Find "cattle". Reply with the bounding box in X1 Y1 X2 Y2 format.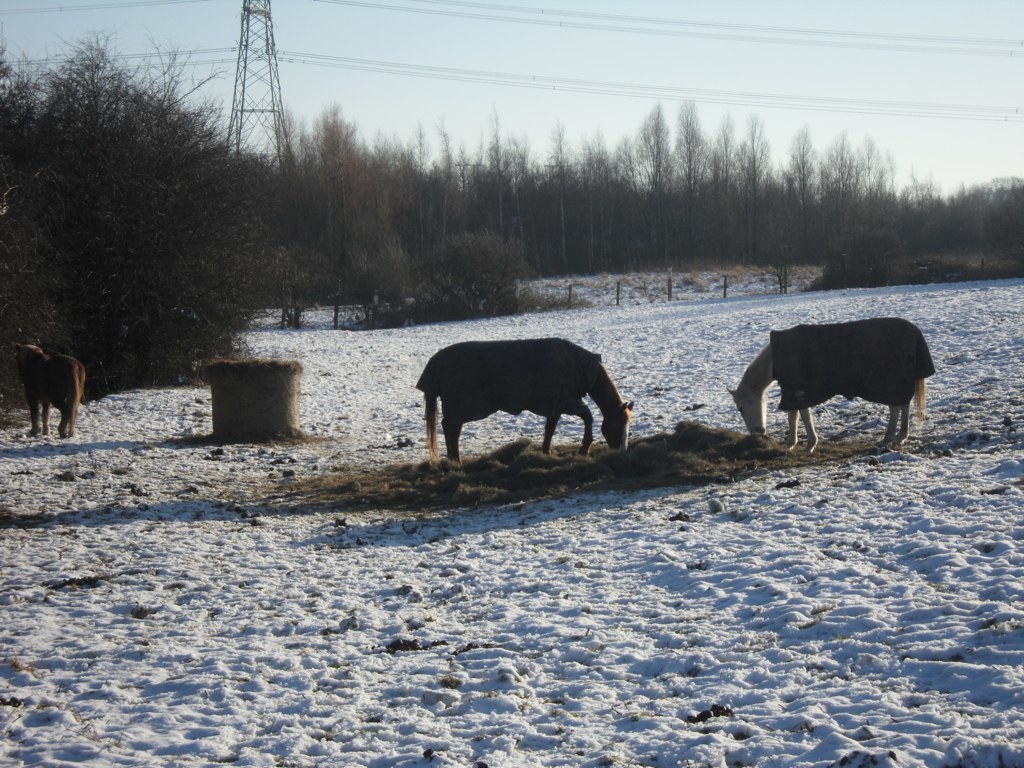
415 338 635 460.
